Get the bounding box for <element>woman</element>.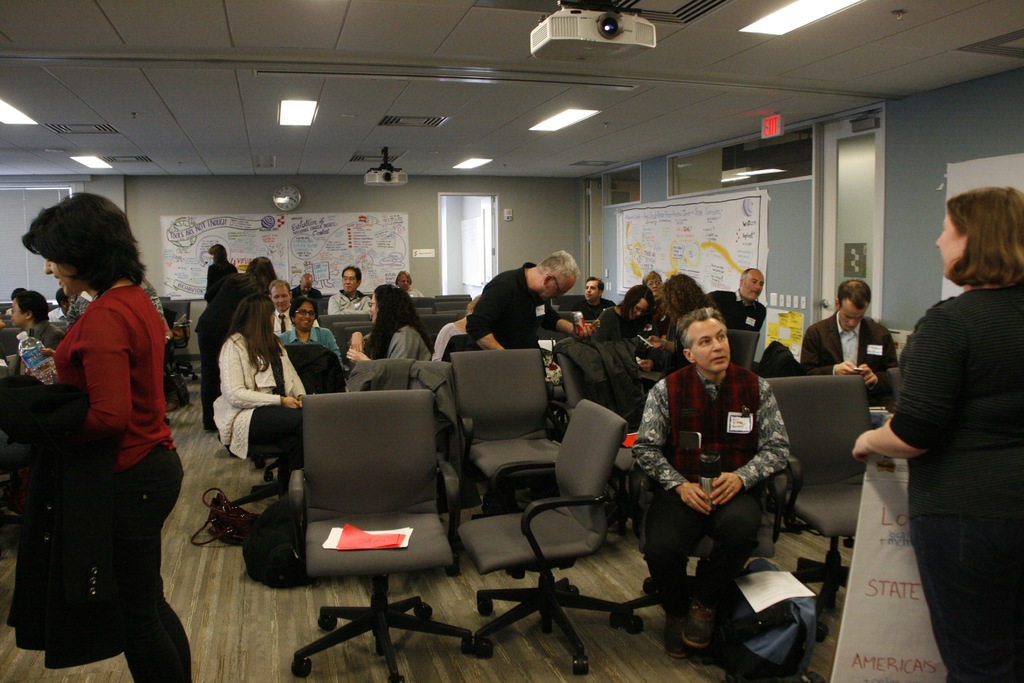
[x1=24, y1=196, x2=193, y2=682].
